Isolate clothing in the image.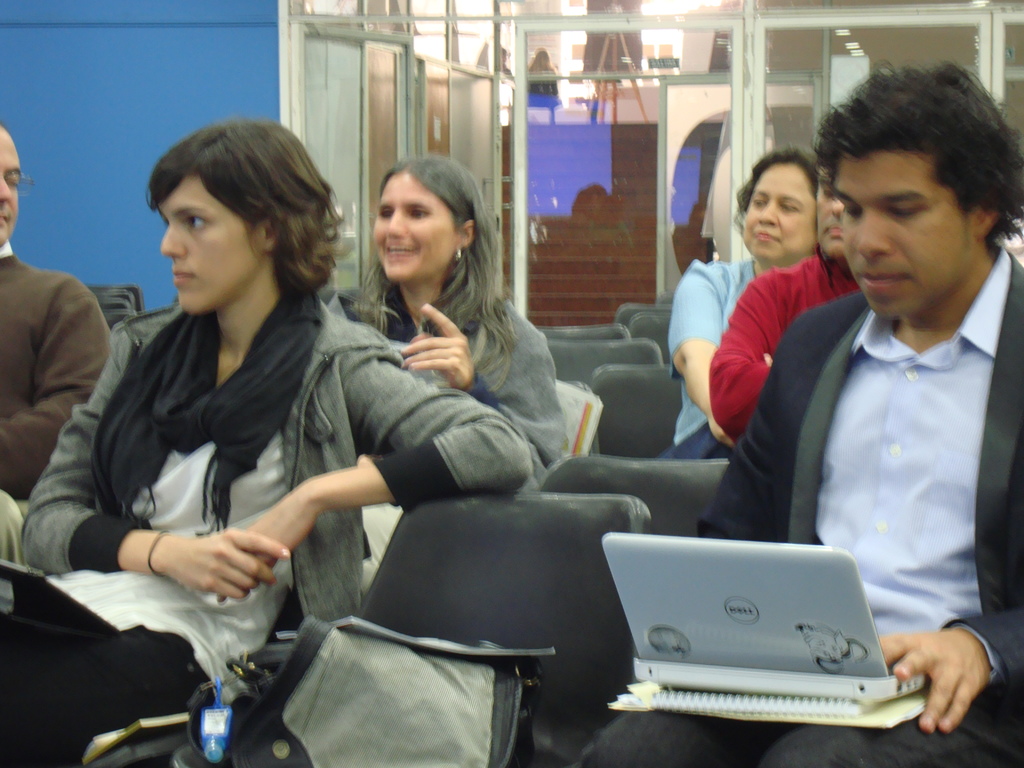
Isolated region: rect(667, 262, 744, 453).
